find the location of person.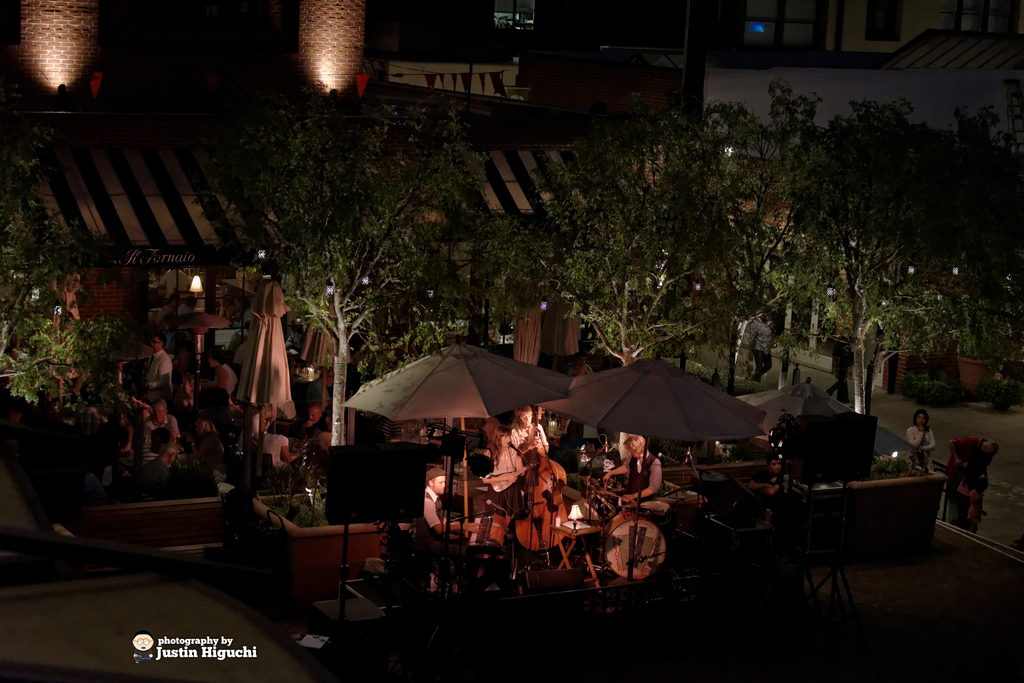
Location: locate(138, 395, 178, 456).
